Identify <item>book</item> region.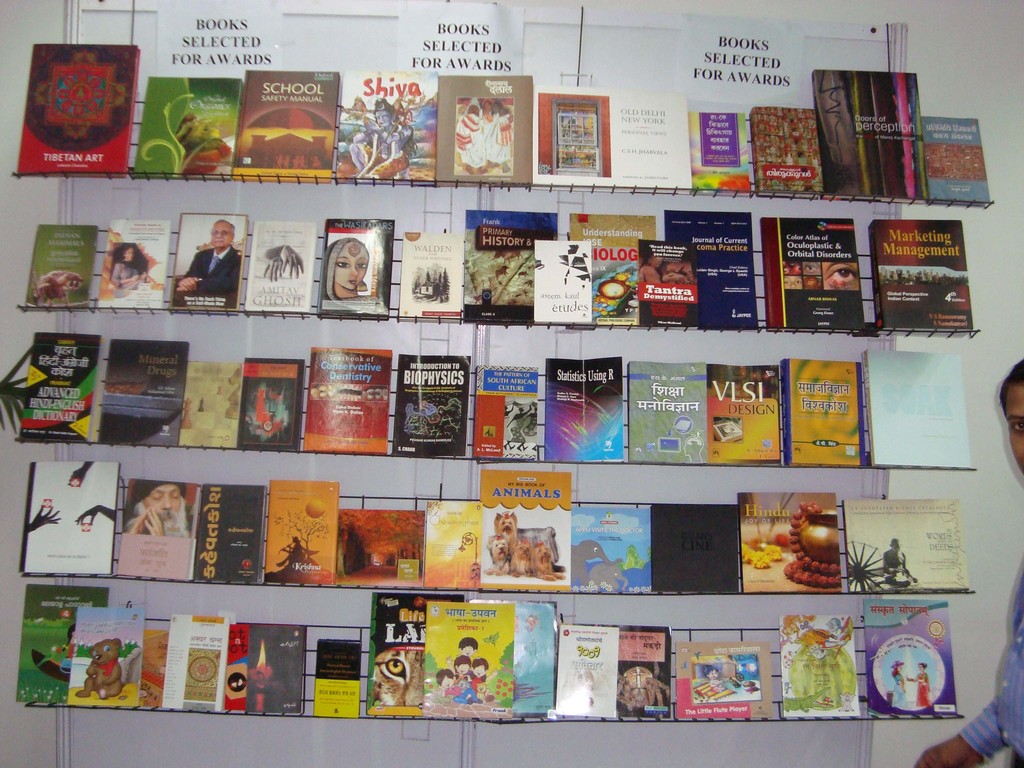
Region: <box>753,105,826,200</box>.
